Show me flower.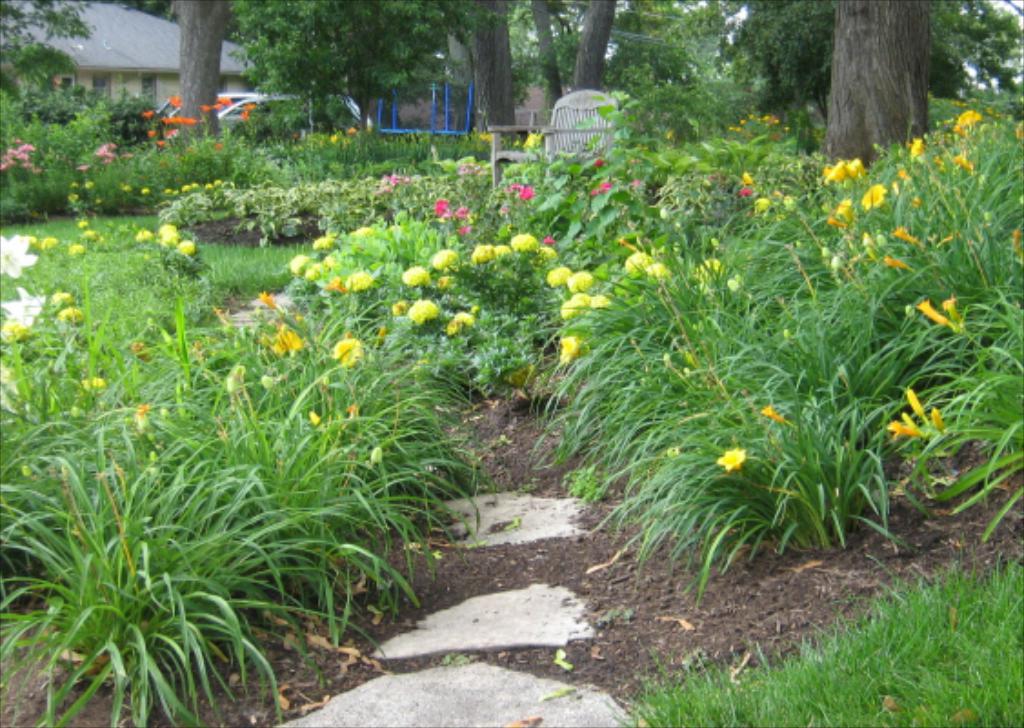
flower is here: 391:300:407:313.
